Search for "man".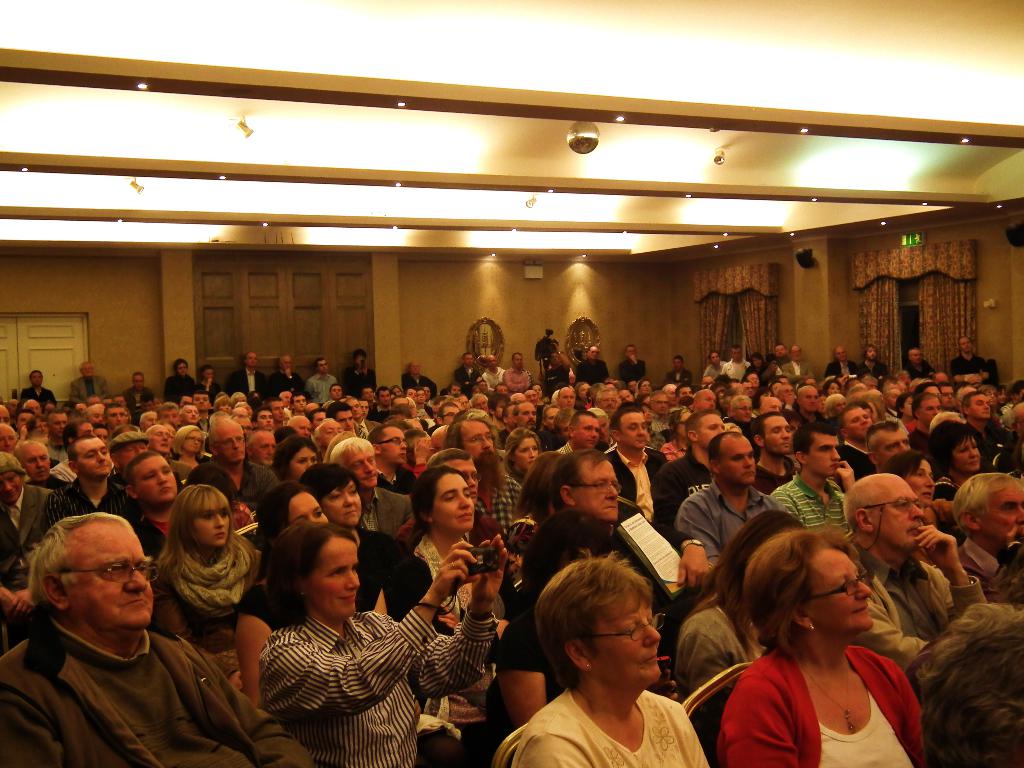
Found at 497 403 520 446.
